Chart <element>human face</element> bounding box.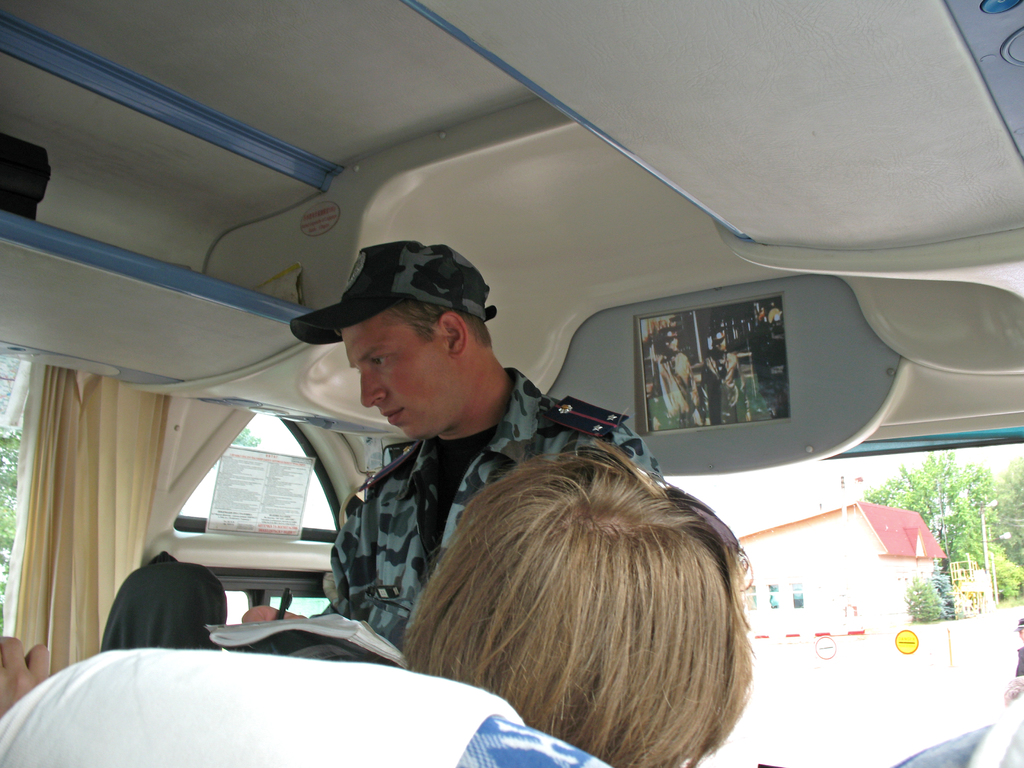
Charted: left=714, top=331, right=724, bottom=349.
